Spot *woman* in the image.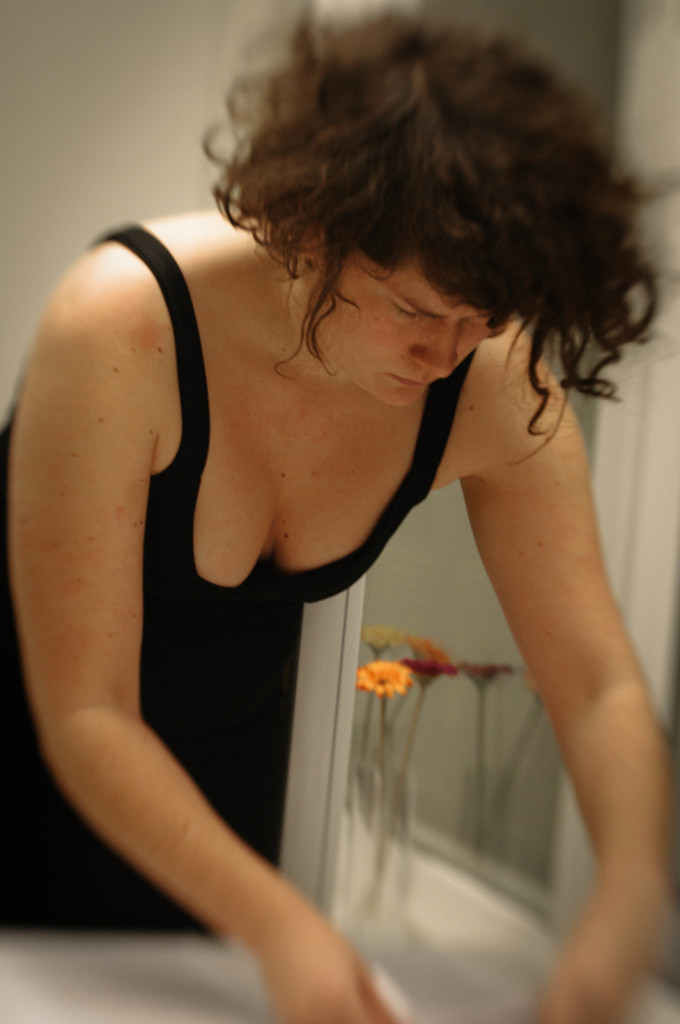
*woman* found at (left=33, top=56, right=661, bottom=992).
